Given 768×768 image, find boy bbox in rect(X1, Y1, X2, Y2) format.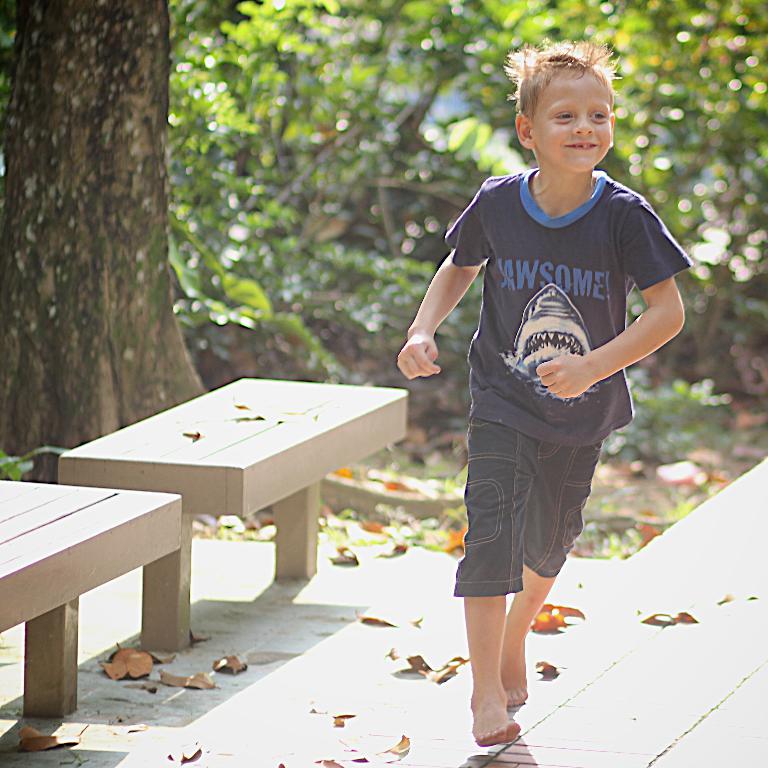
rect(396, 37, 694, 749).
